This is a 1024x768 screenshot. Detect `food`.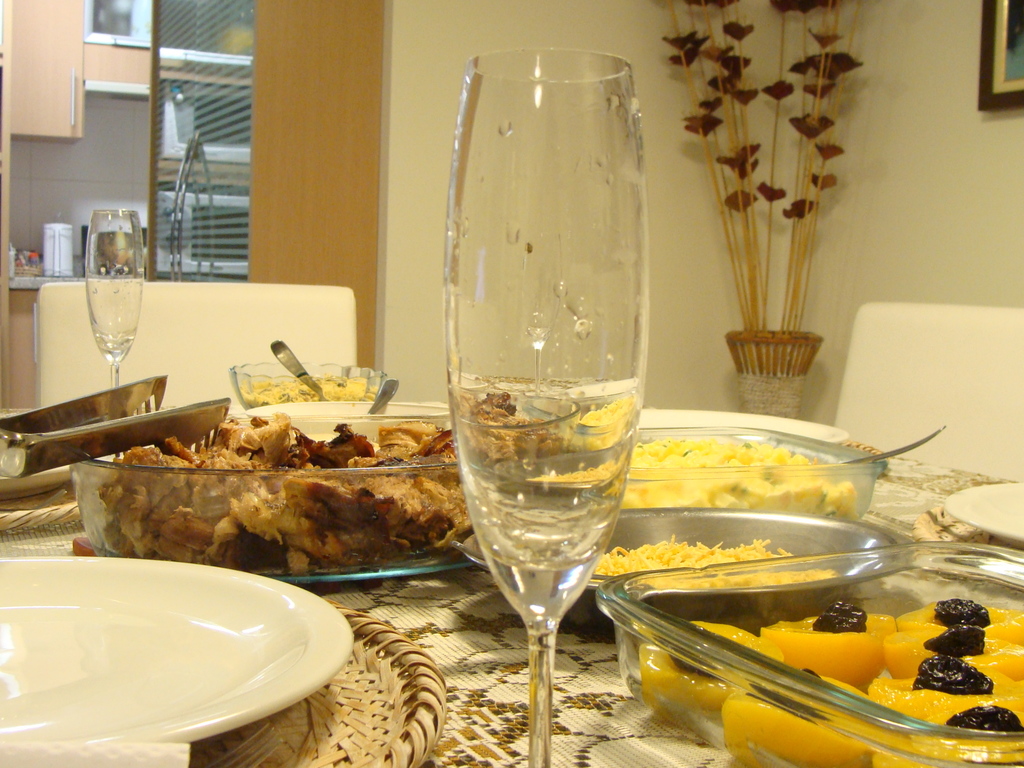
612/434/861/522.
